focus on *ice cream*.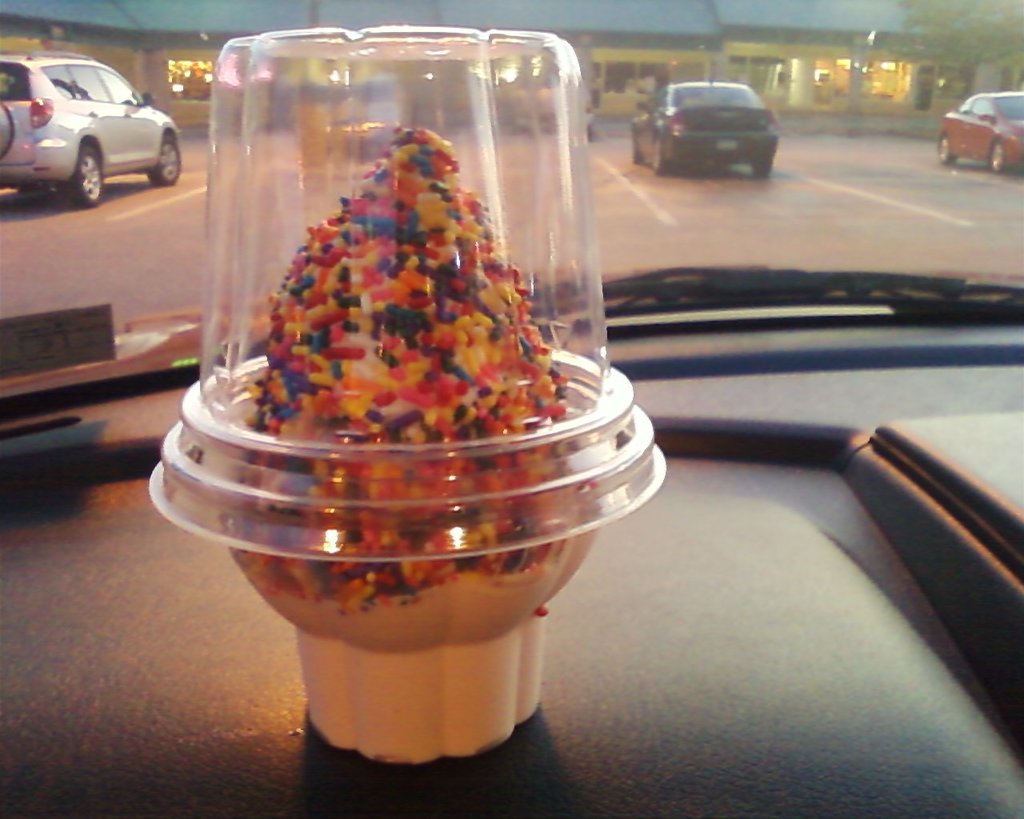
Focused at 135:59:670:752.
